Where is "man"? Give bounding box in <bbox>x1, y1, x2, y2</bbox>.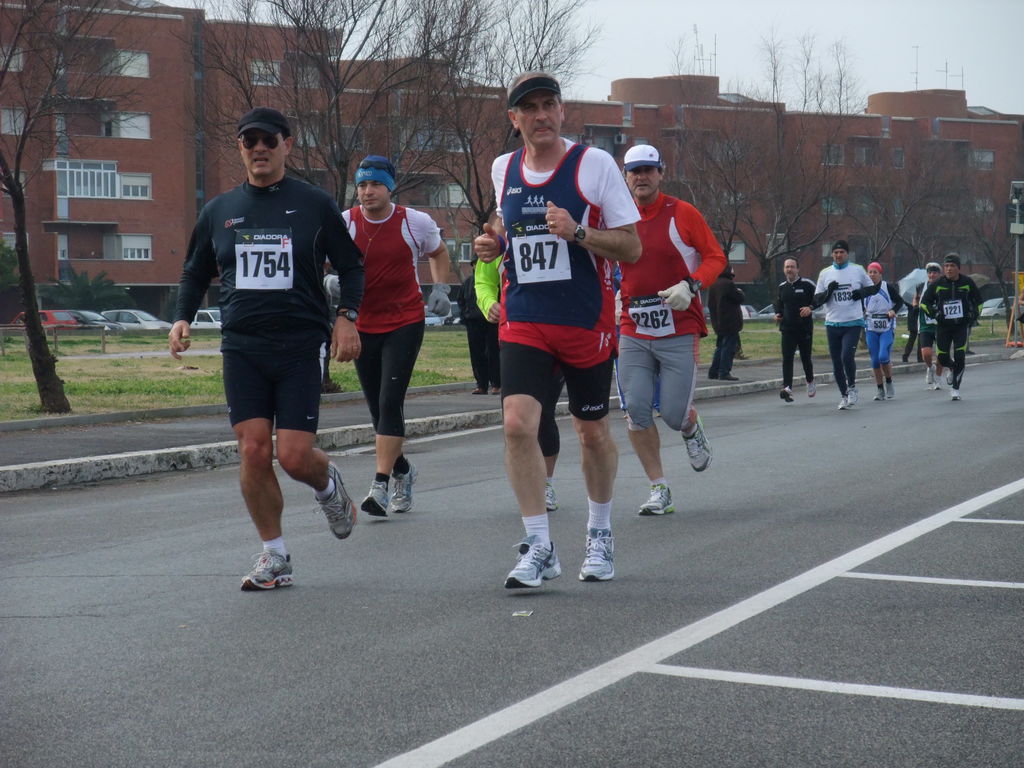
<bbox>471, 65, 647, 595</bbox>.
